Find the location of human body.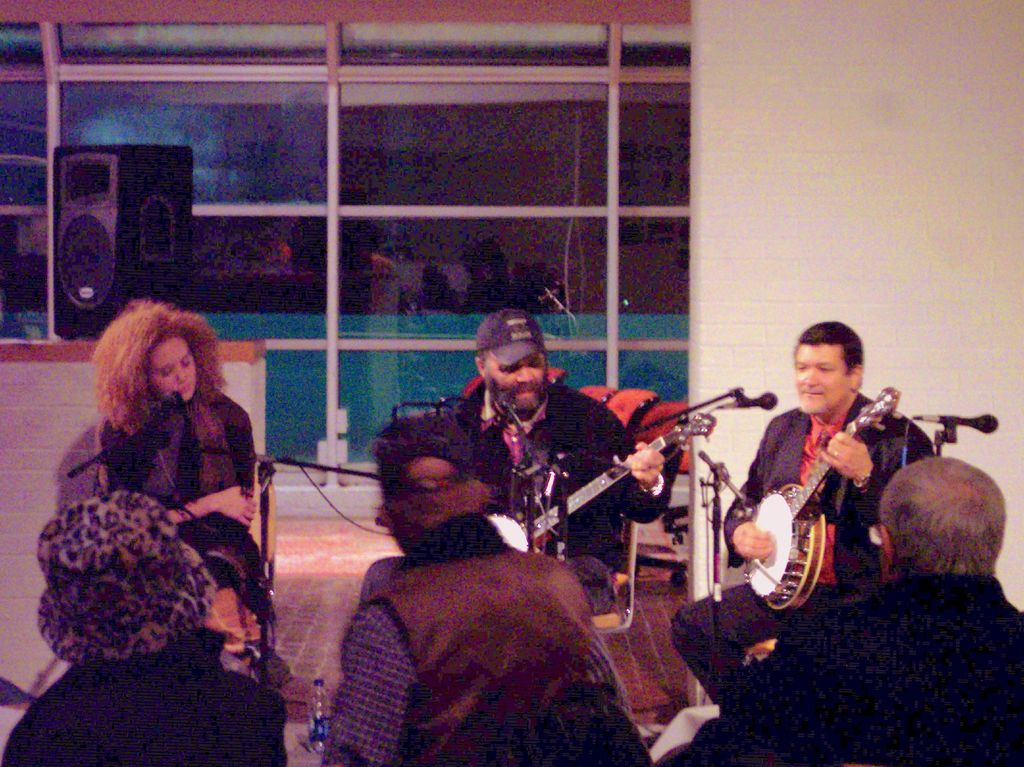
Location: left=1, top=634, right=283, bottom=766.
